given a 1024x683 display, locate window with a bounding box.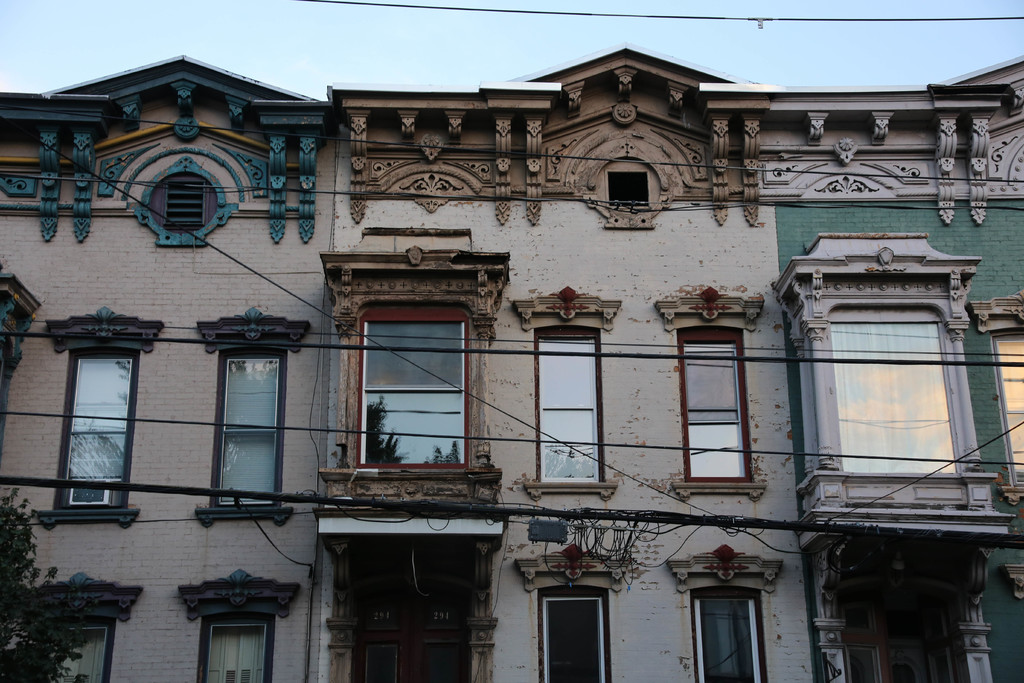
Located: 676,324,756,482.
